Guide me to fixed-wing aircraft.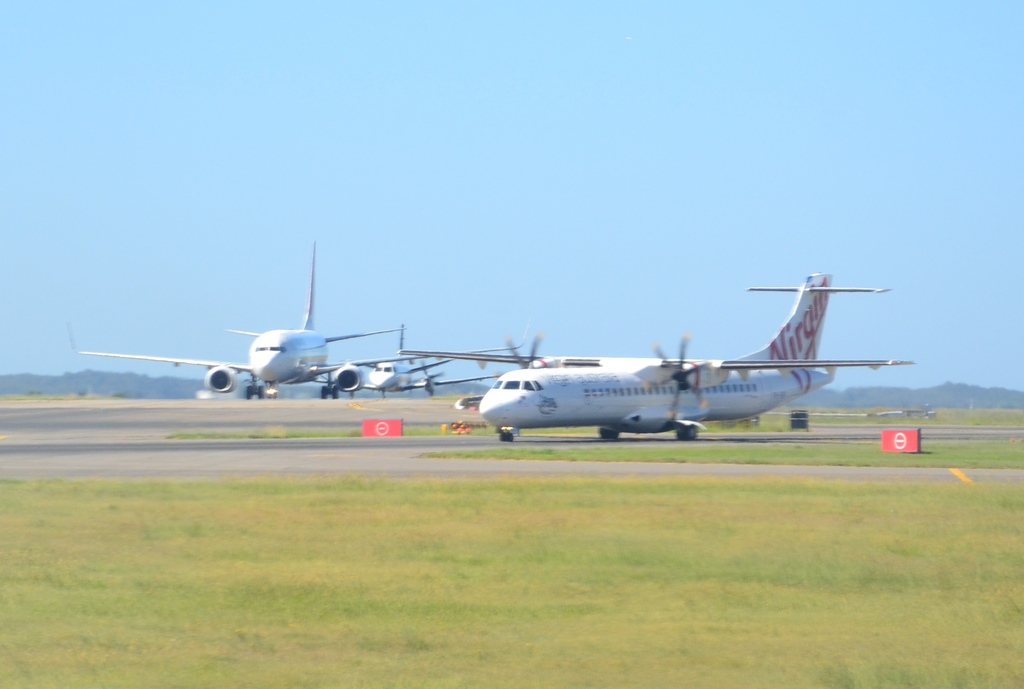
Guidance: bbox=(477, 273, 916, 442).
